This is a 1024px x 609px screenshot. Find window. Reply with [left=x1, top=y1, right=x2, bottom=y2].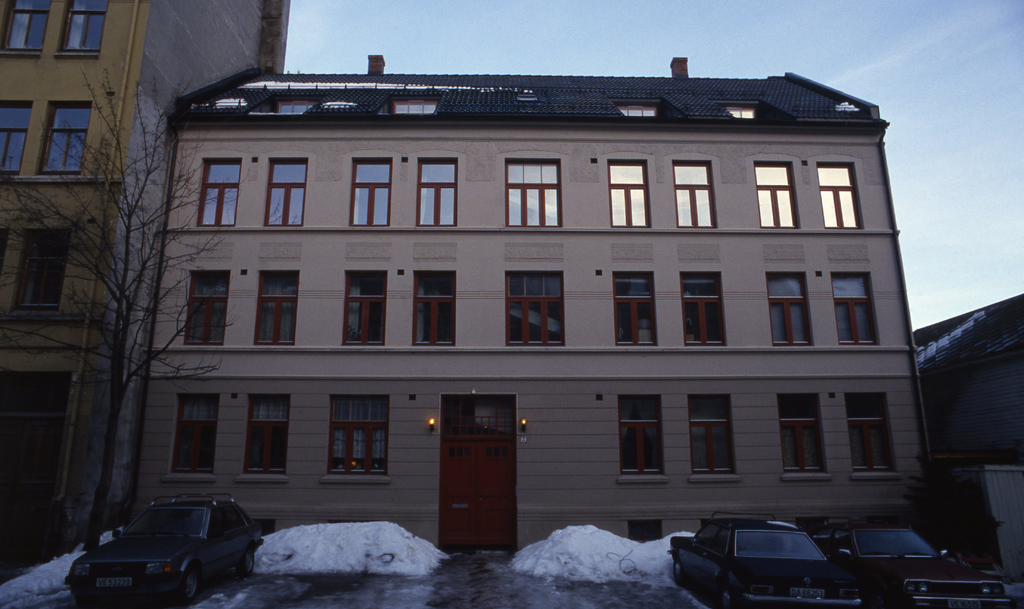
[left=161, top=392, right=220, bottom=478].
